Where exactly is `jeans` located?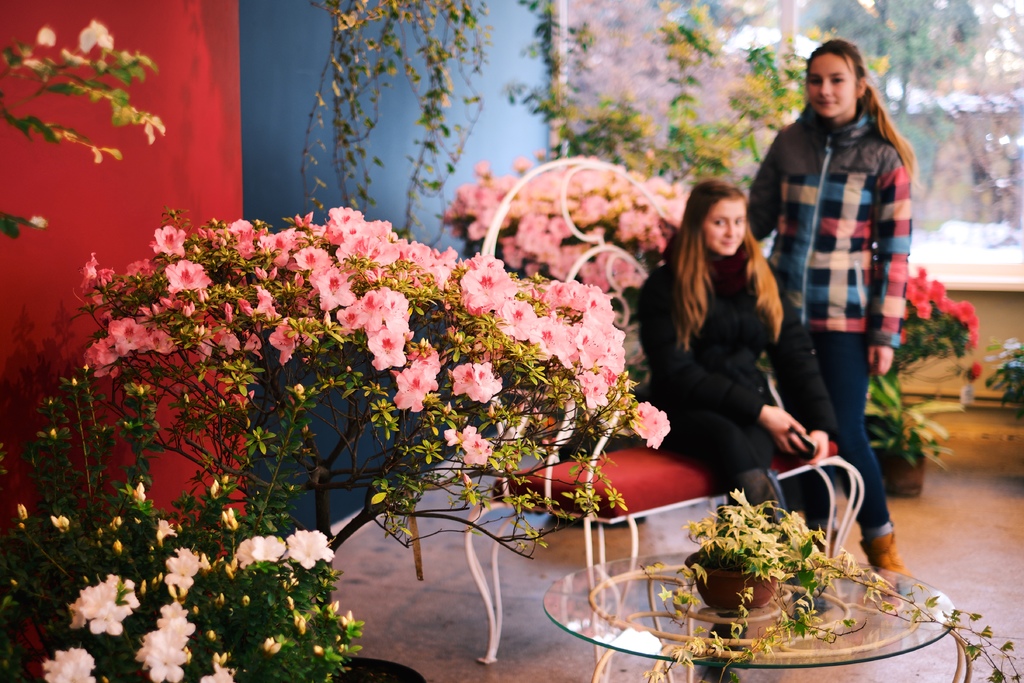
Its bounding box is box=[812, 333, 894, 534].
